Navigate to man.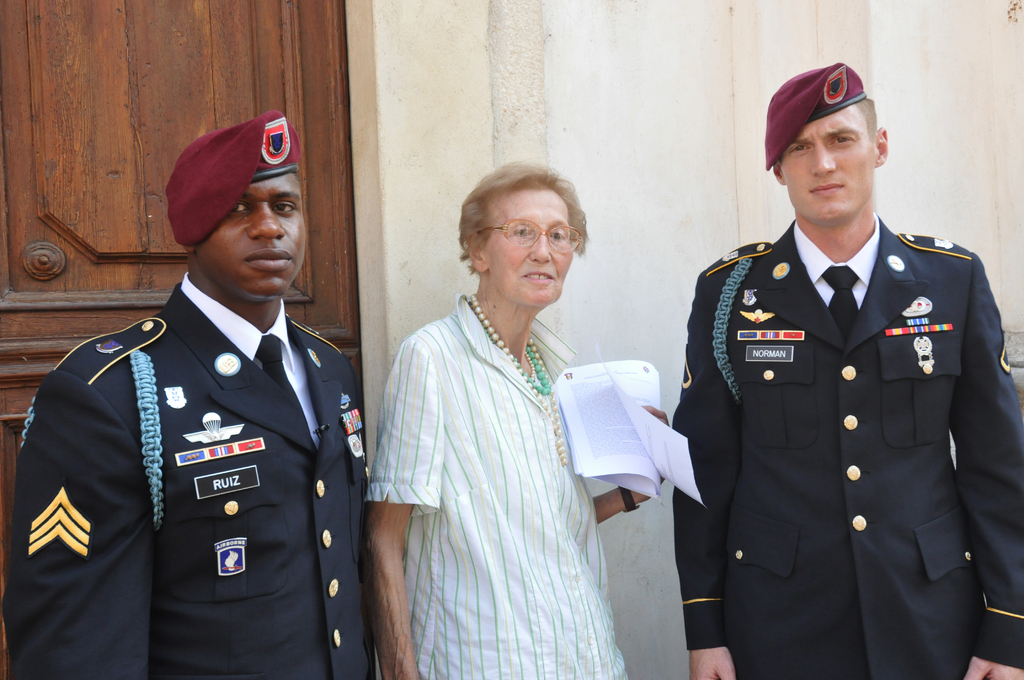
Navigation target: 22,75,354,679.
